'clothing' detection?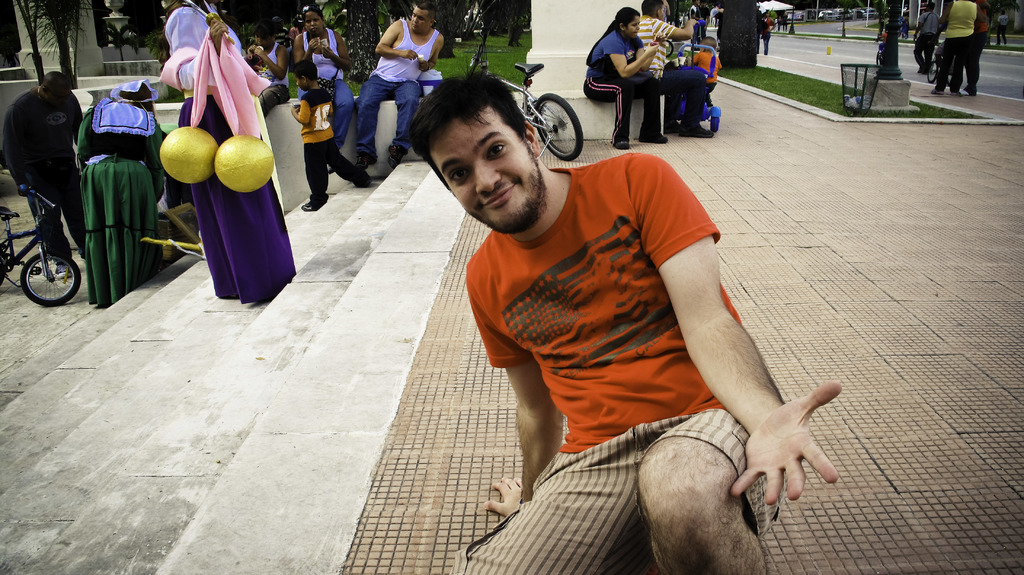
detection(762, 17, 772, 49)
